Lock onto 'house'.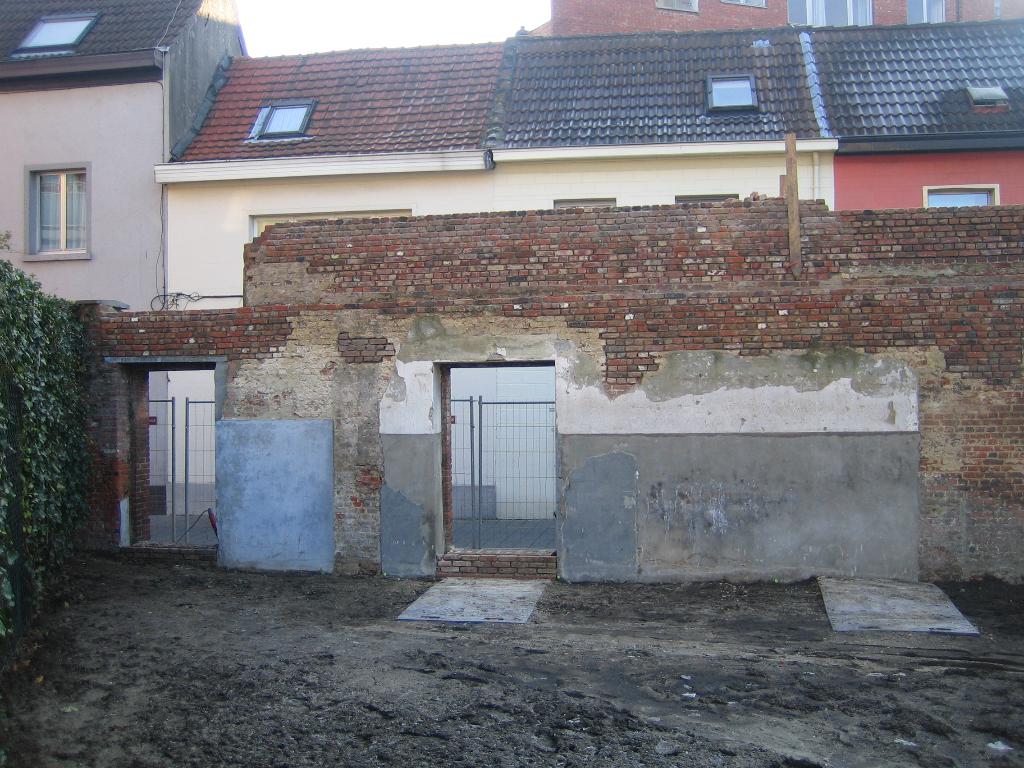
Locked: [0,0,1021,558].
